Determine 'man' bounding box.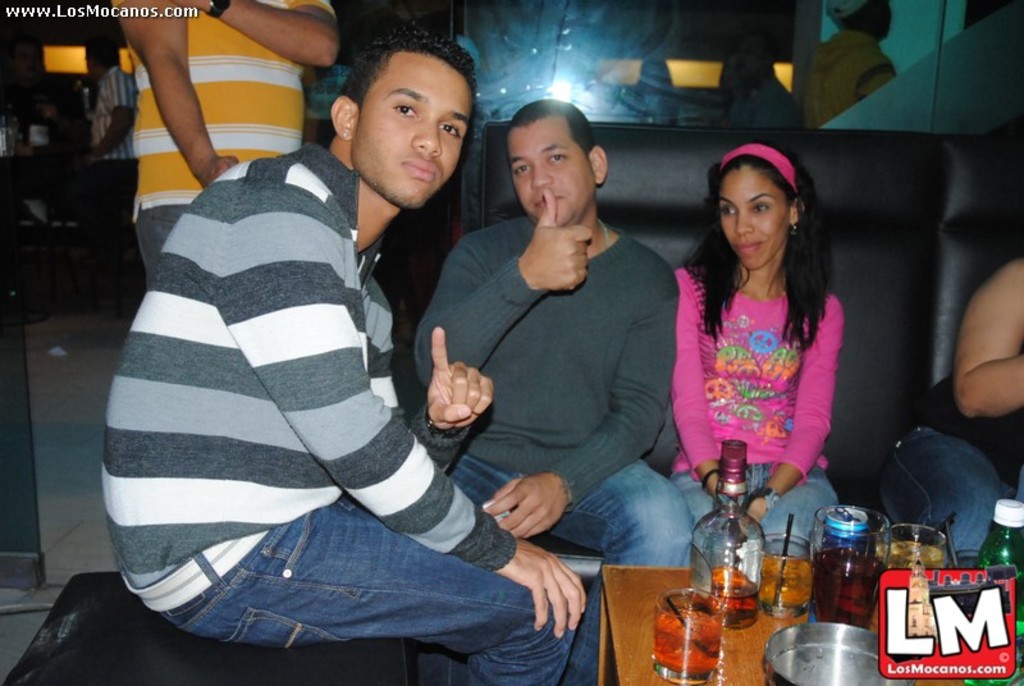
Determined: x1=109, y1=0, x2=342, y2=296.
